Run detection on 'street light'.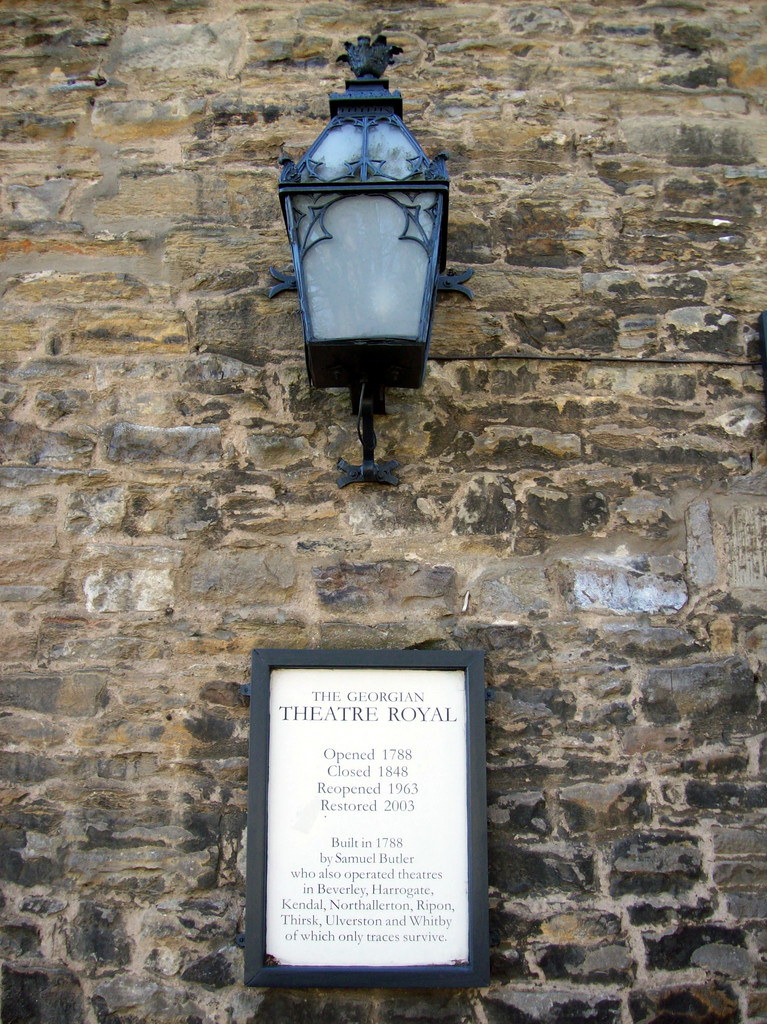
Result: 247:60:497:480.
